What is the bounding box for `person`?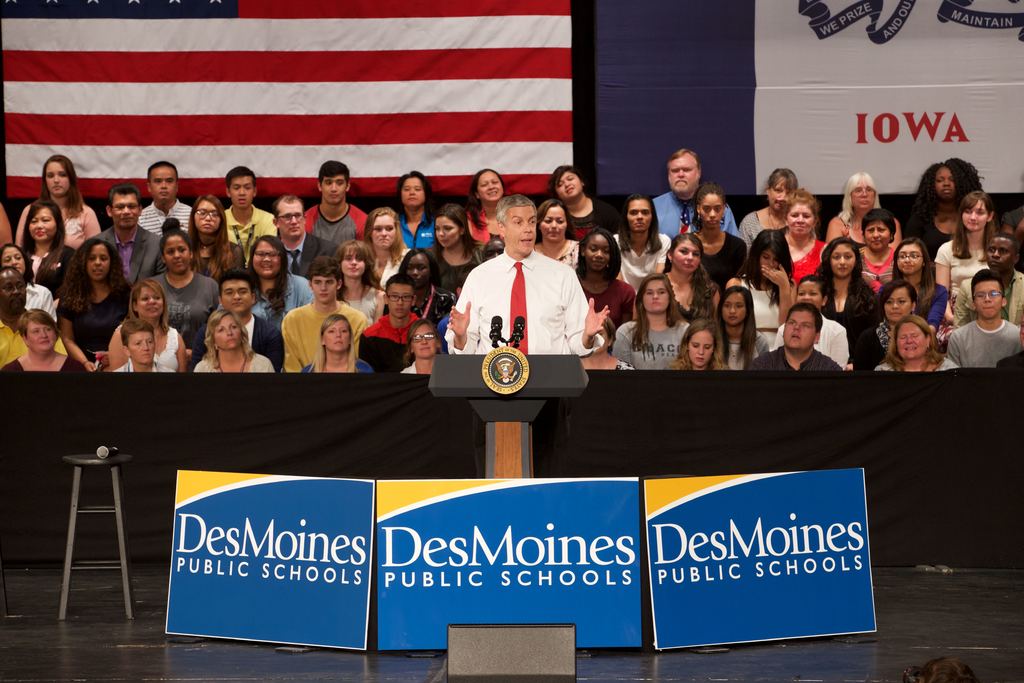
detection(660, 242, 739, 309).
